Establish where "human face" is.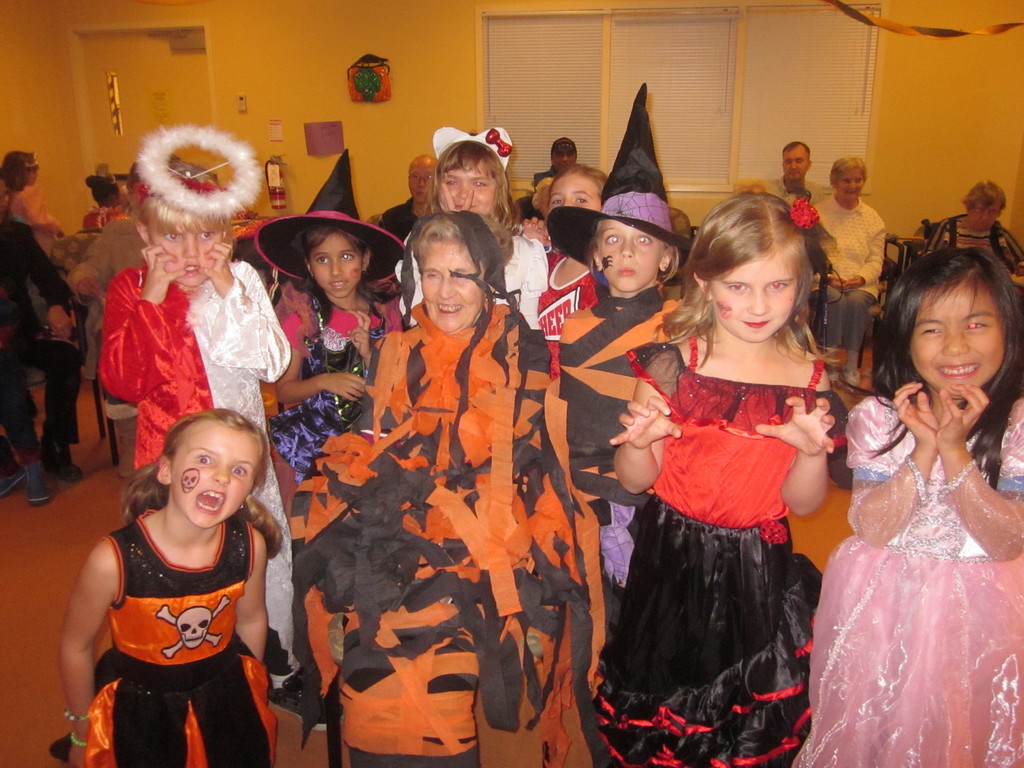
Established at bbox(599, 223, 663, 289).
